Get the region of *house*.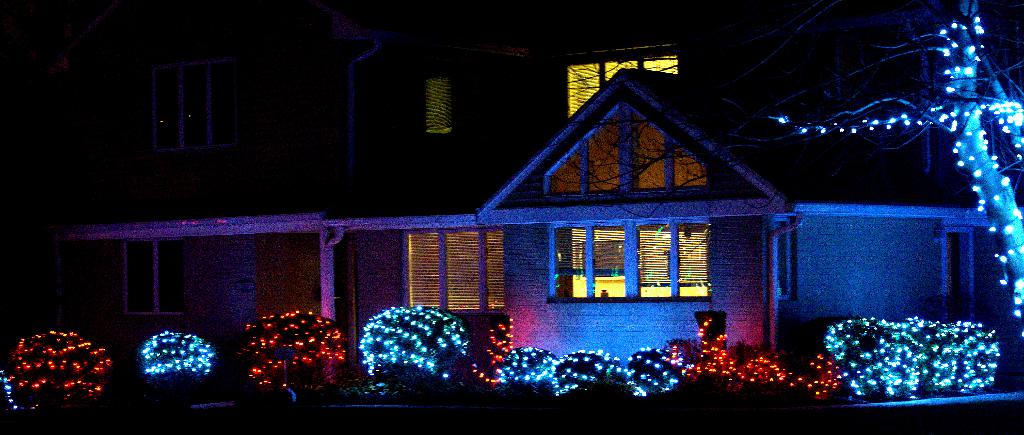
48:75:993:378.
